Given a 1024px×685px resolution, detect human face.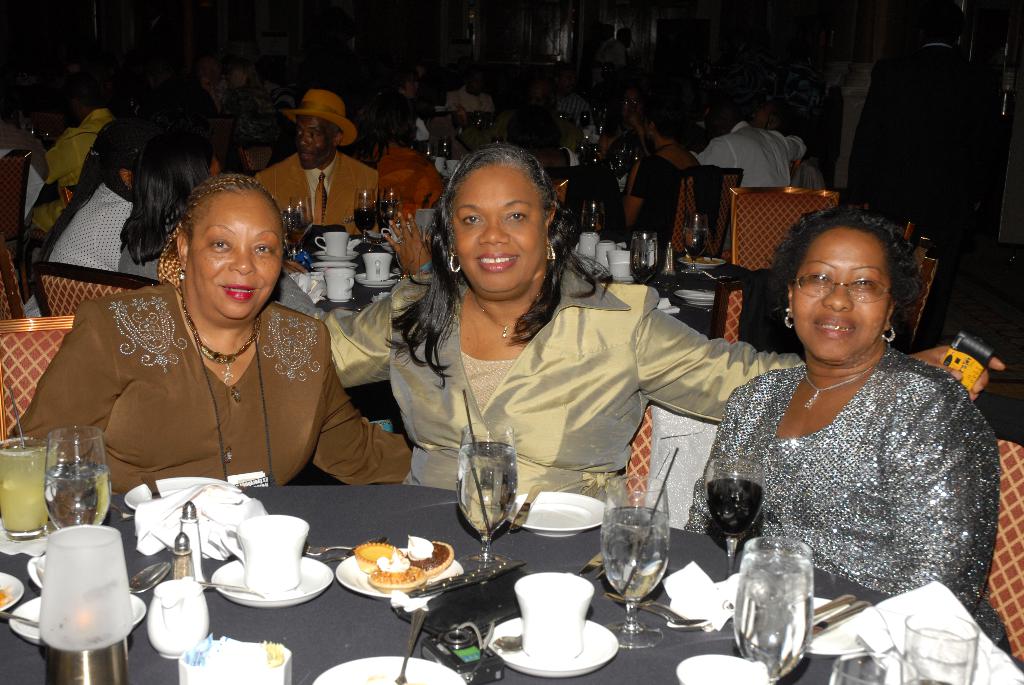
box=[193, 203, 285, 323].
